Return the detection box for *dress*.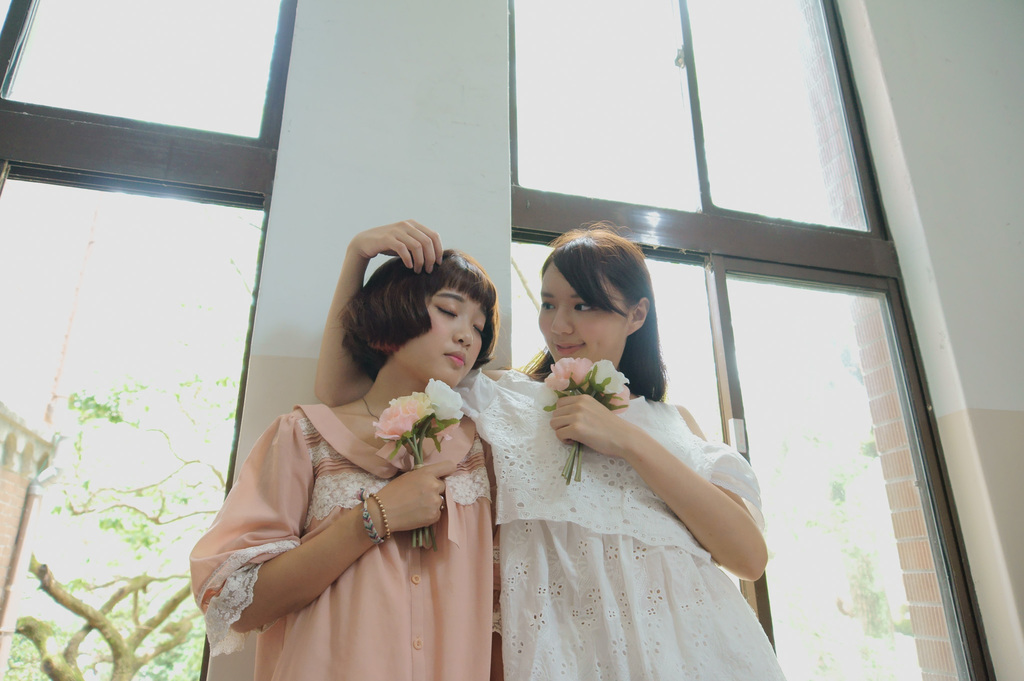
region(175, 397, 497, 680).
